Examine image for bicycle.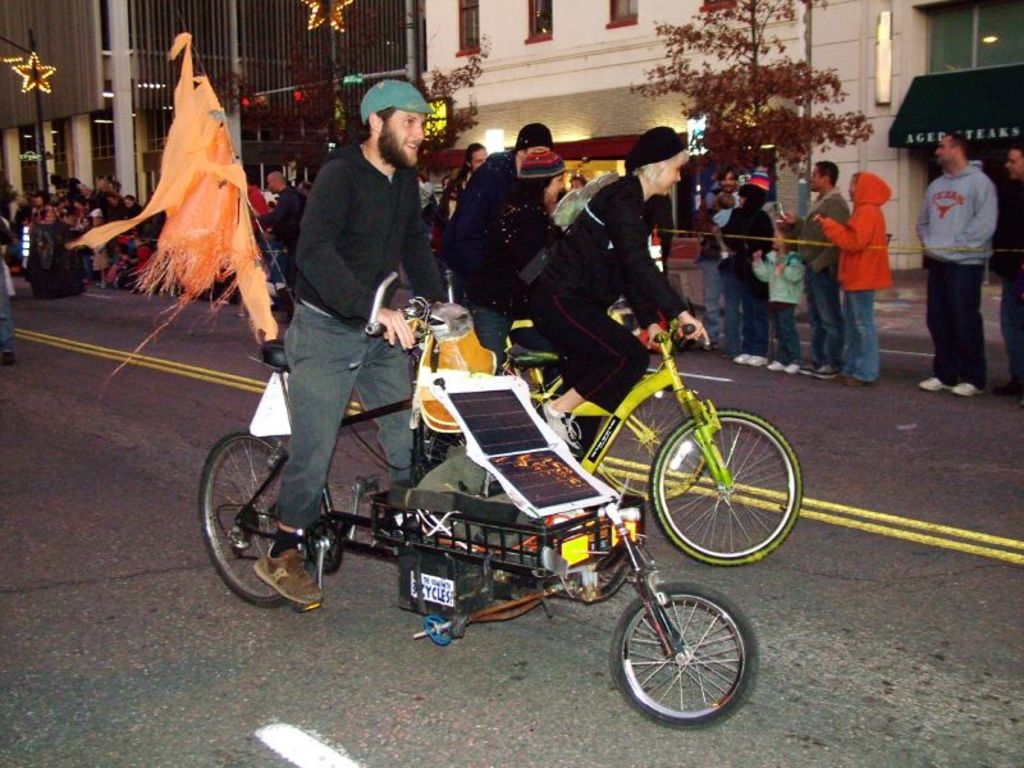
Examination result: region(198, 278, 759, 723).
